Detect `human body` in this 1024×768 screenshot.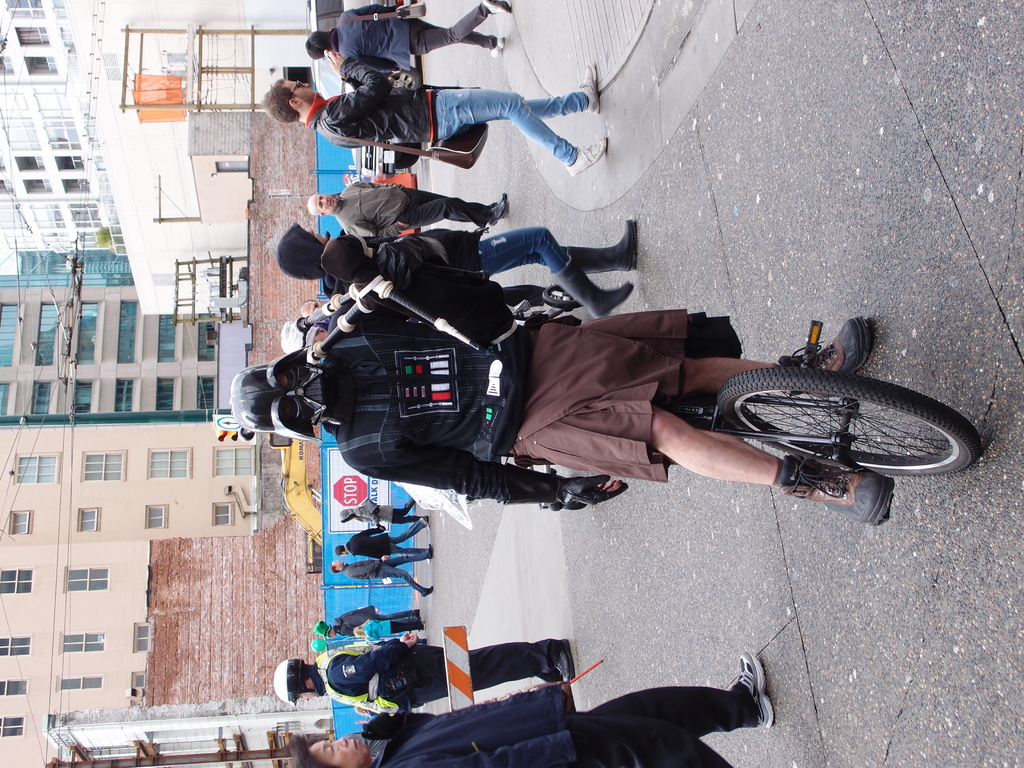
Detection: bbox=(334, 175, 520, 237).
